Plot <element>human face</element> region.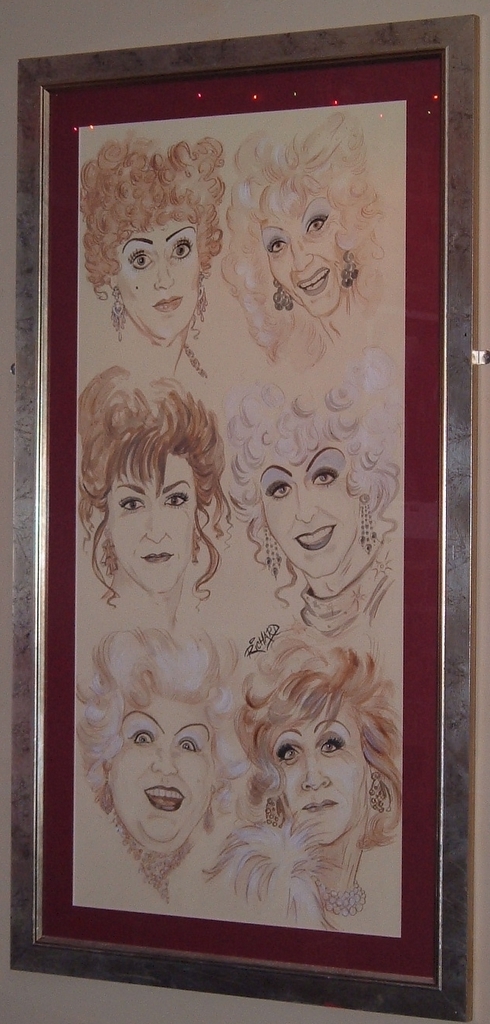
Plotted at x1=113 y1=455 x2=198 y2=588.
